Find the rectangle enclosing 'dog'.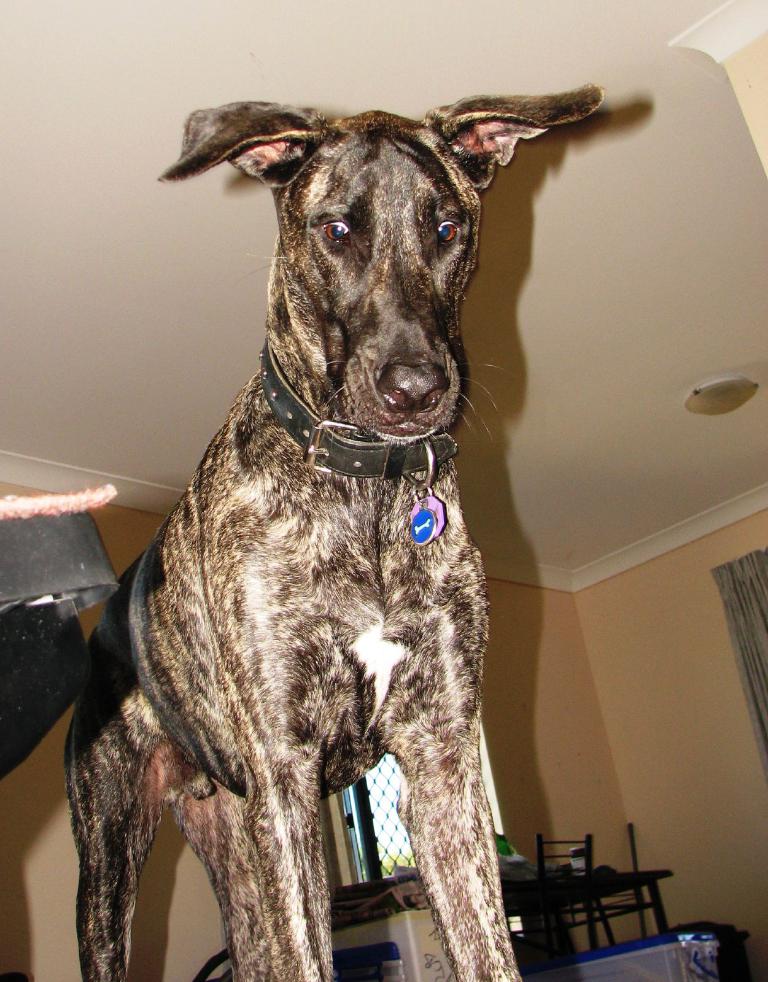
[61,83,610,981].
